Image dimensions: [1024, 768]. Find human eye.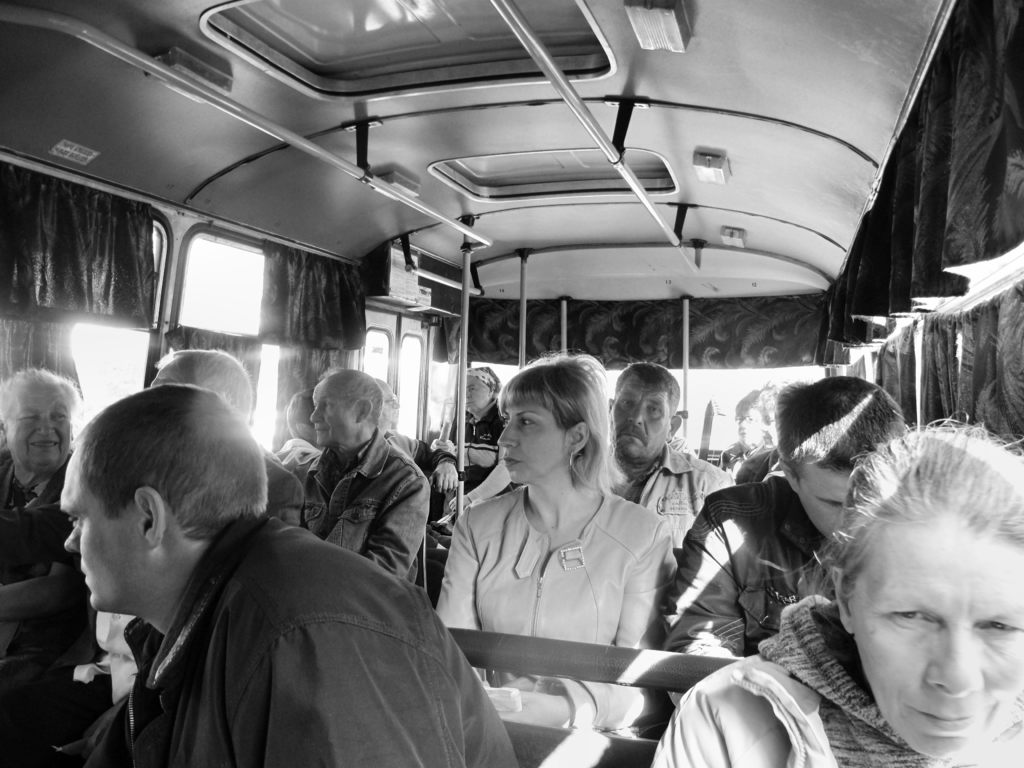
{"left": 51, "top": 412, "right": 67, "bottom": 422}.
